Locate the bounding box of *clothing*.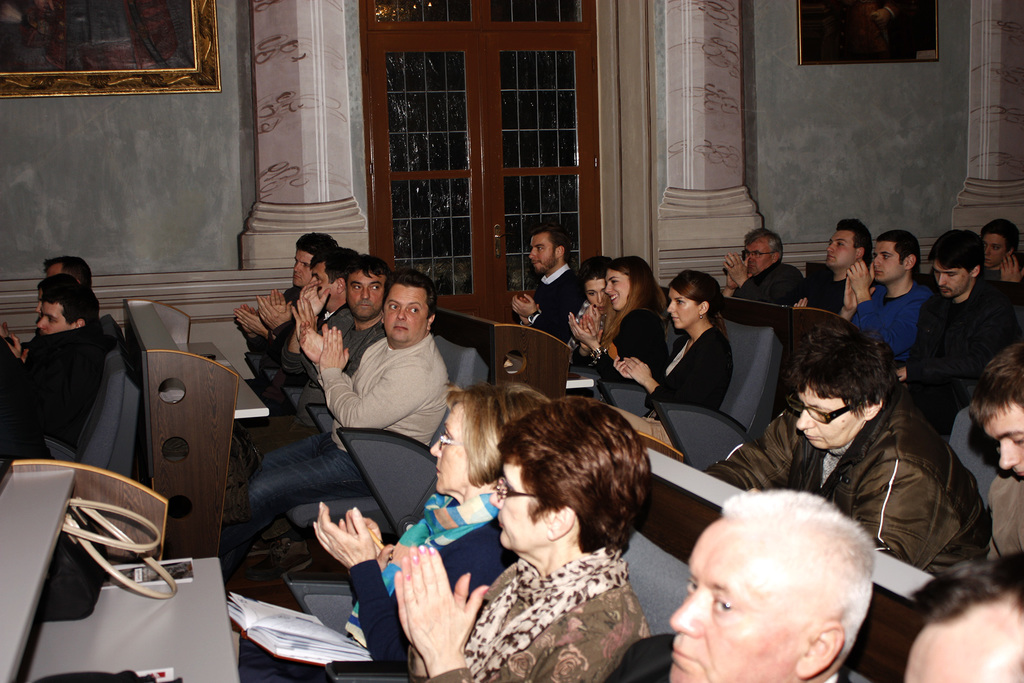
Bounding box: x1=721, y1=261, x2=805, y2=307.
